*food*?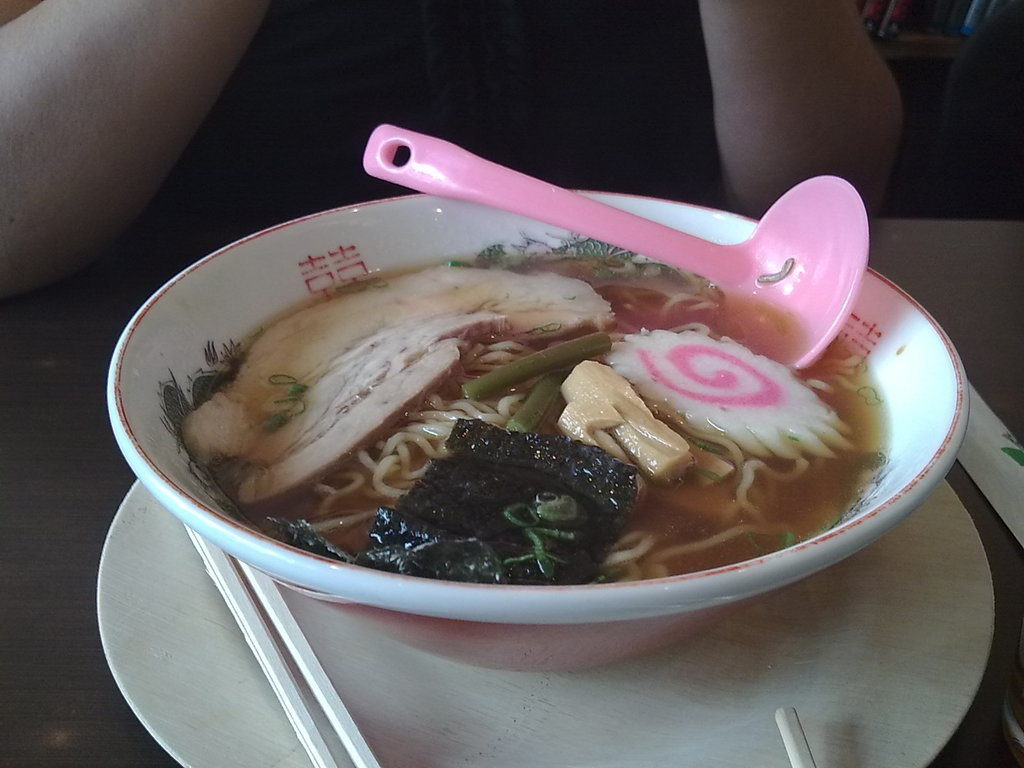
detection(159, 221, 917, 601)
